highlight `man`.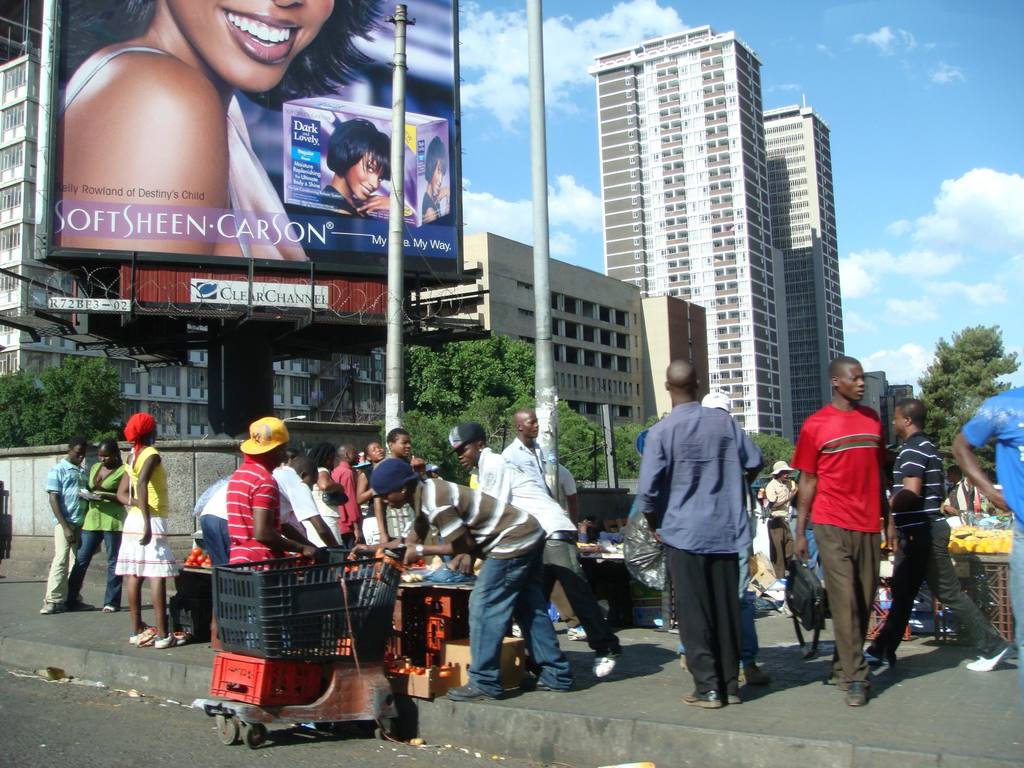
Highlighted region: l=365, t=444, r=380, b=543.
